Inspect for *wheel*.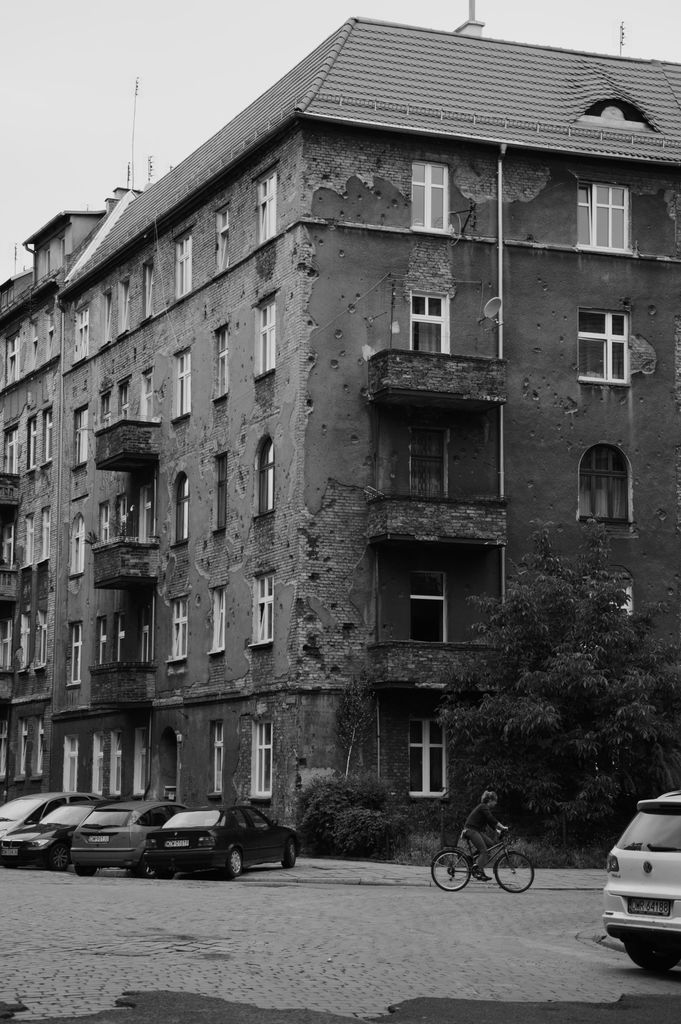
Inspection: [76, 865, 101, 884].
